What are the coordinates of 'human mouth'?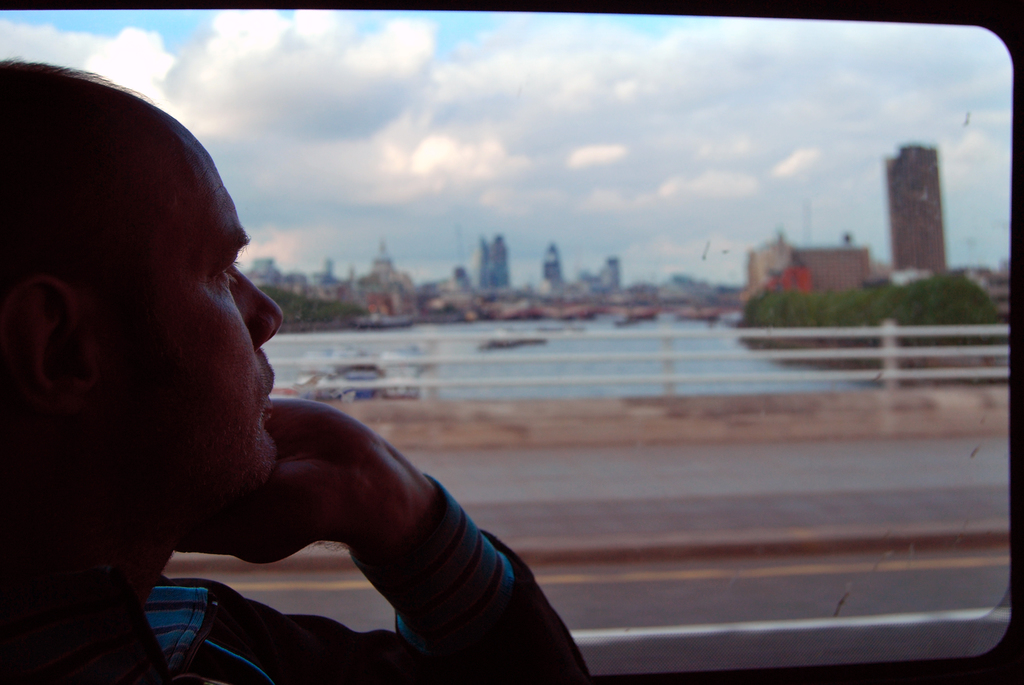
select_region(263, 370, 277, 404).
